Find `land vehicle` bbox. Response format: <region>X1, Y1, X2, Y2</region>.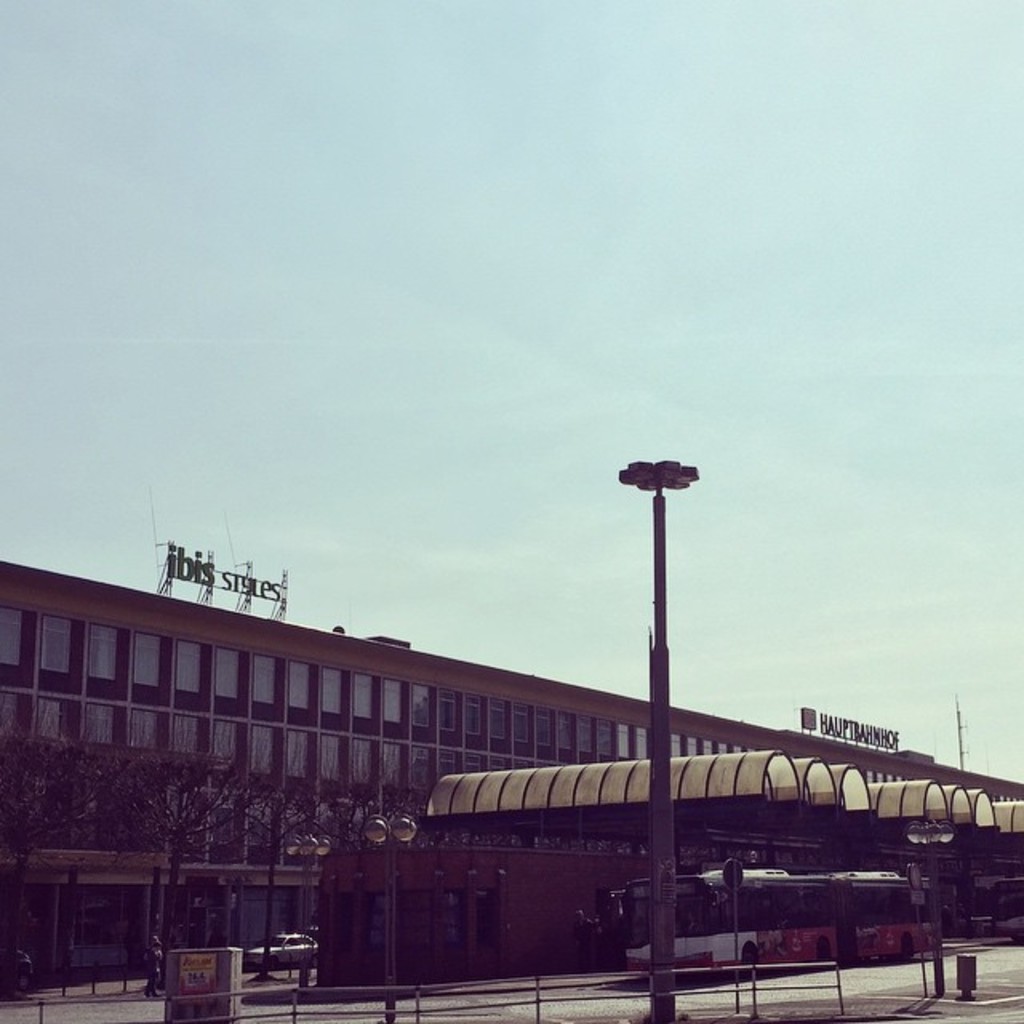
<region>613, 869, 942, 982</region>.
